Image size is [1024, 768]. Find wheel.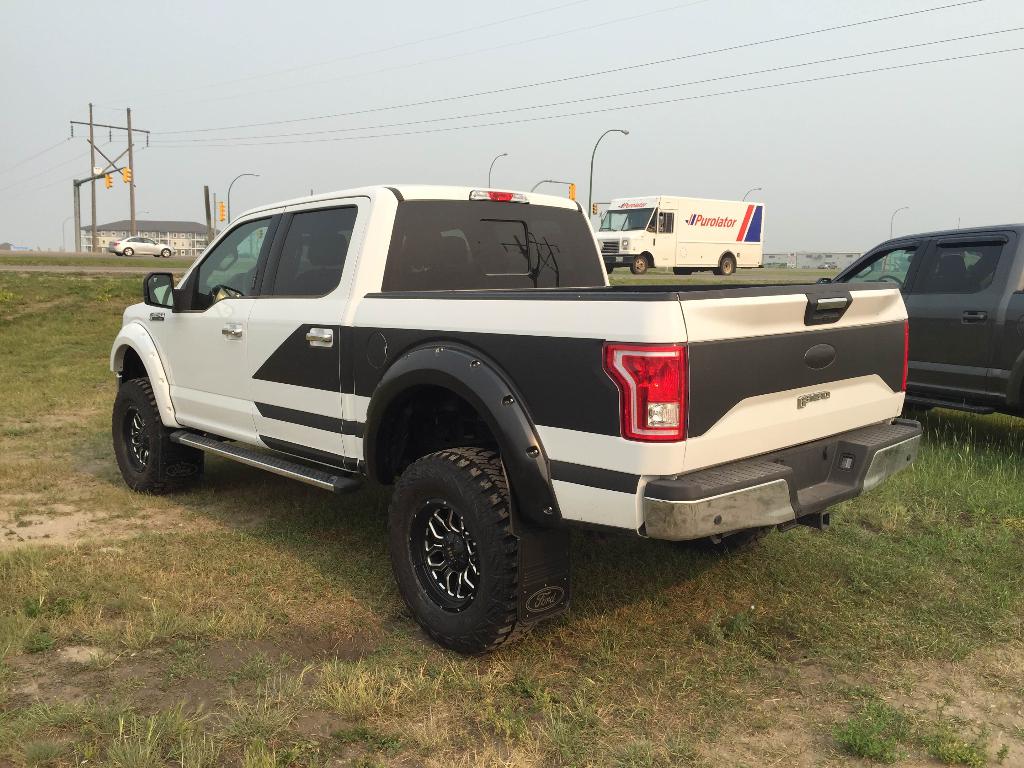
detection(900, 392, 932, 410).
